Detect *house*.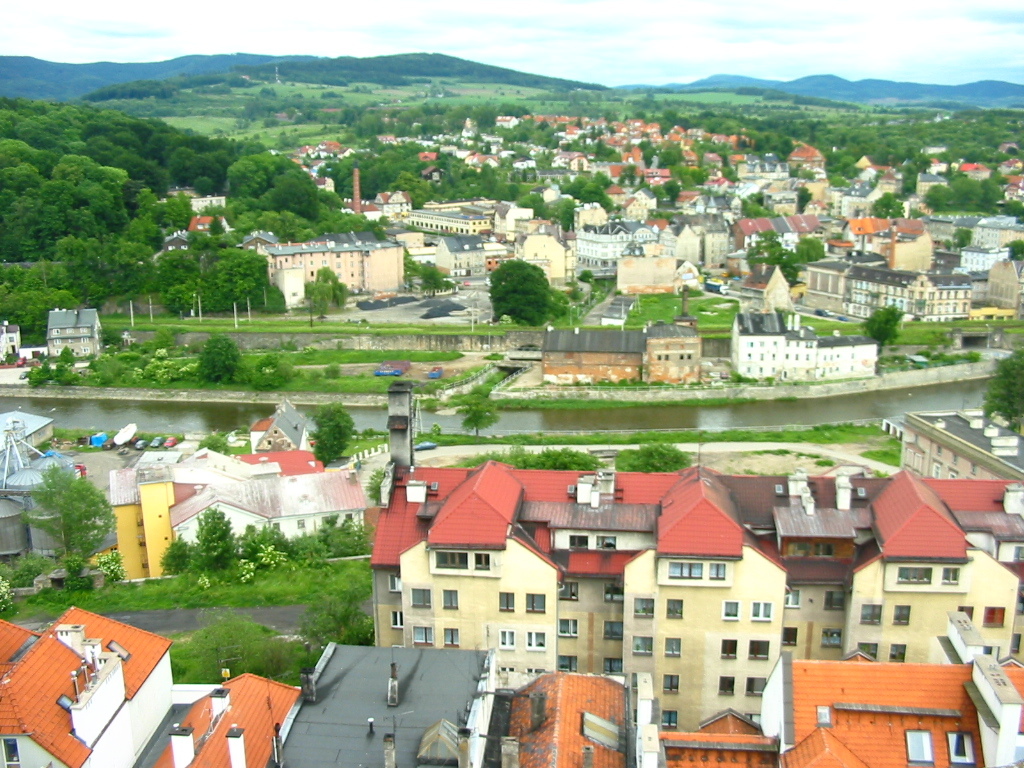
Detected at [583, 208, 740, 274].
